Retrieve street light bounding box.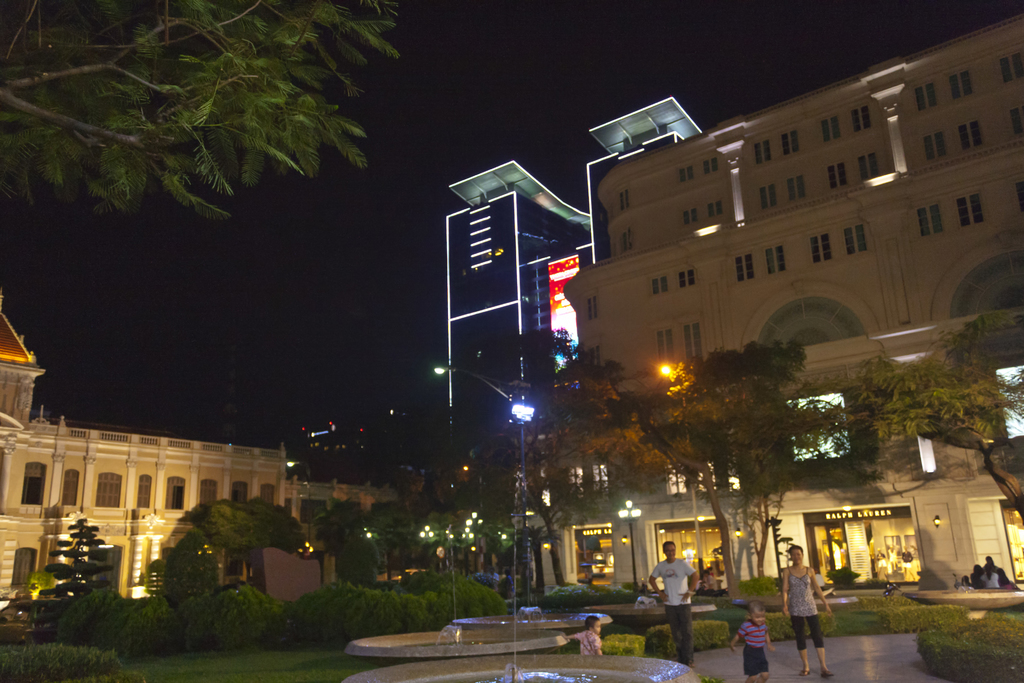
Bounding box: locate(466, 513, 488, 574).
